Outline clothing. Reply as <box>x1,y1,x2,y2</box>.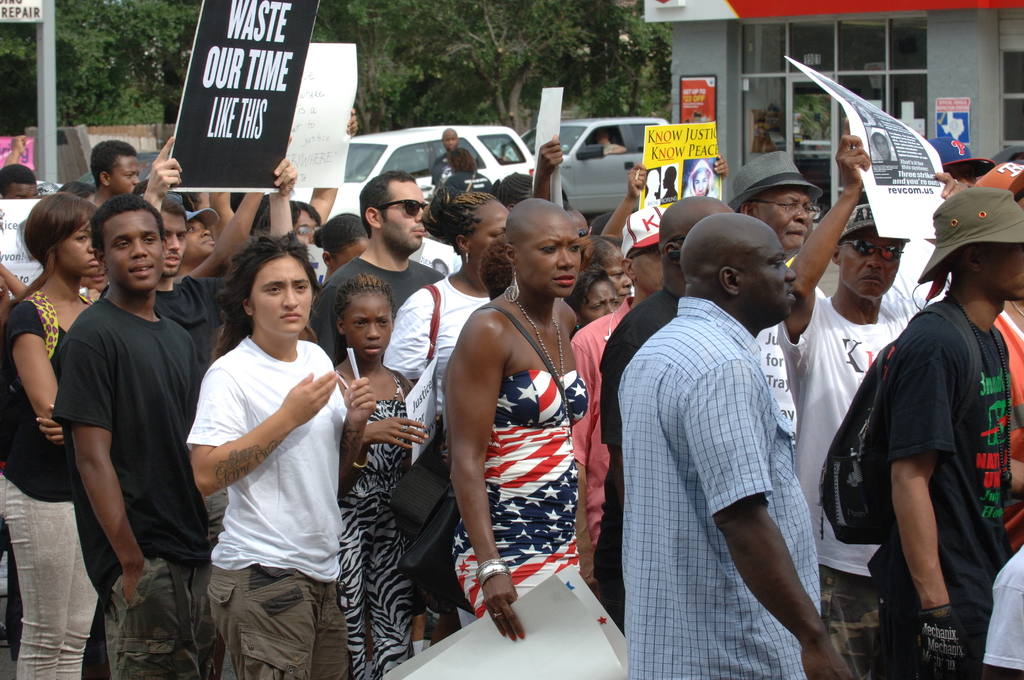
<box>173,334,346,679</box>.
